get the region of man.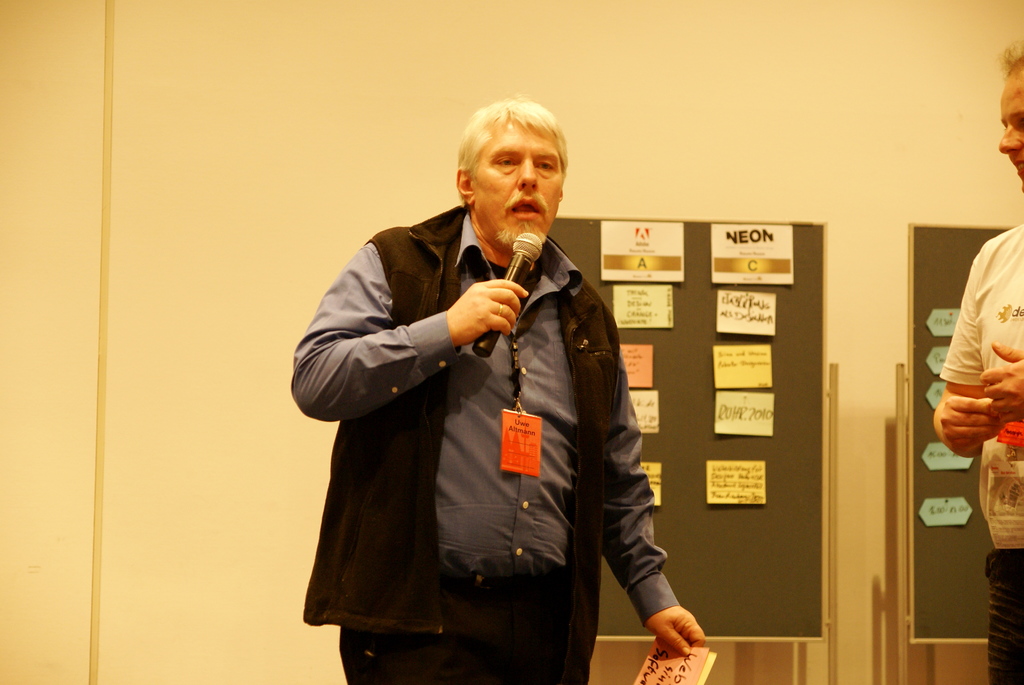
[929, 38, 1023, 684].
